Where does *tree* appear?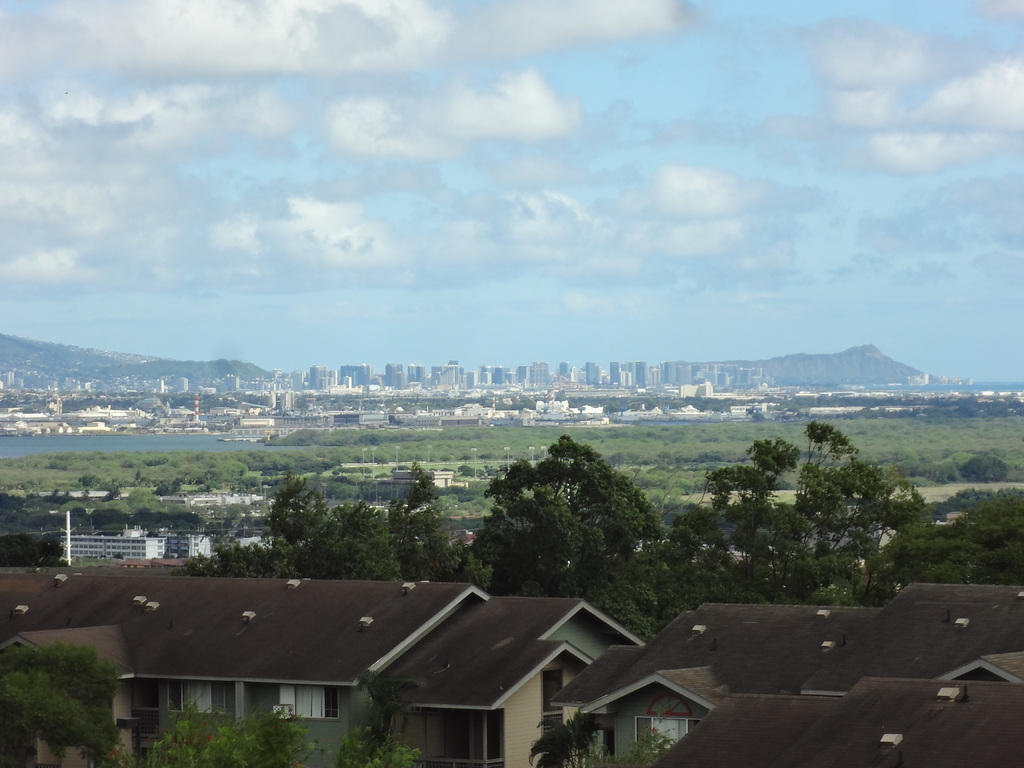
Appears at BBox(90, 508, 136, 533).
